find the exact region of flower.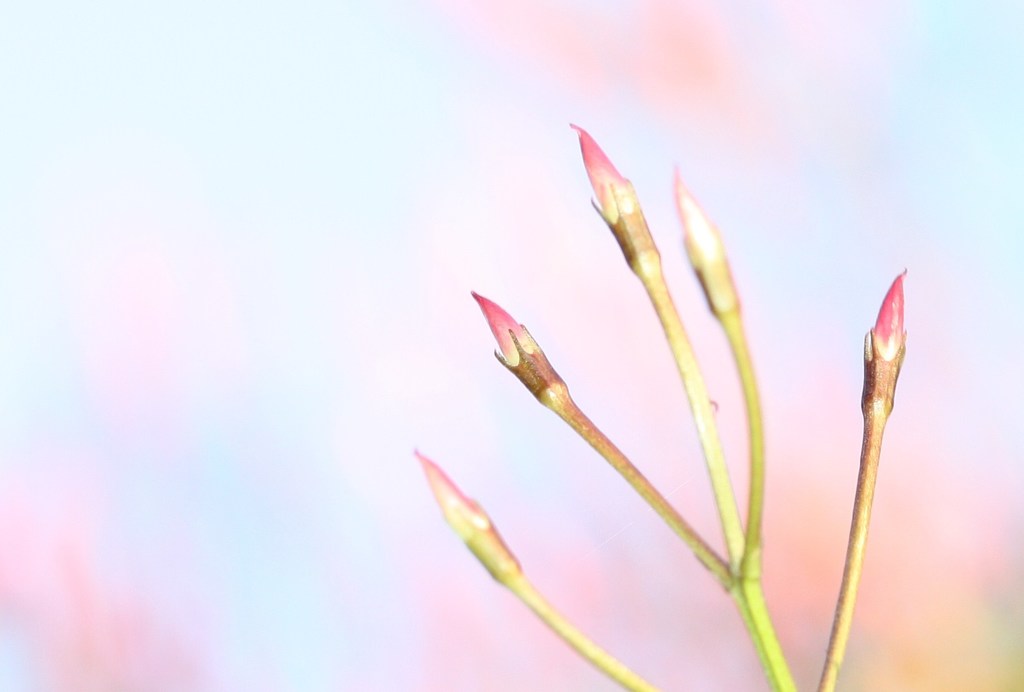
Exact region: l=680, t=186, r=741, b=318.
